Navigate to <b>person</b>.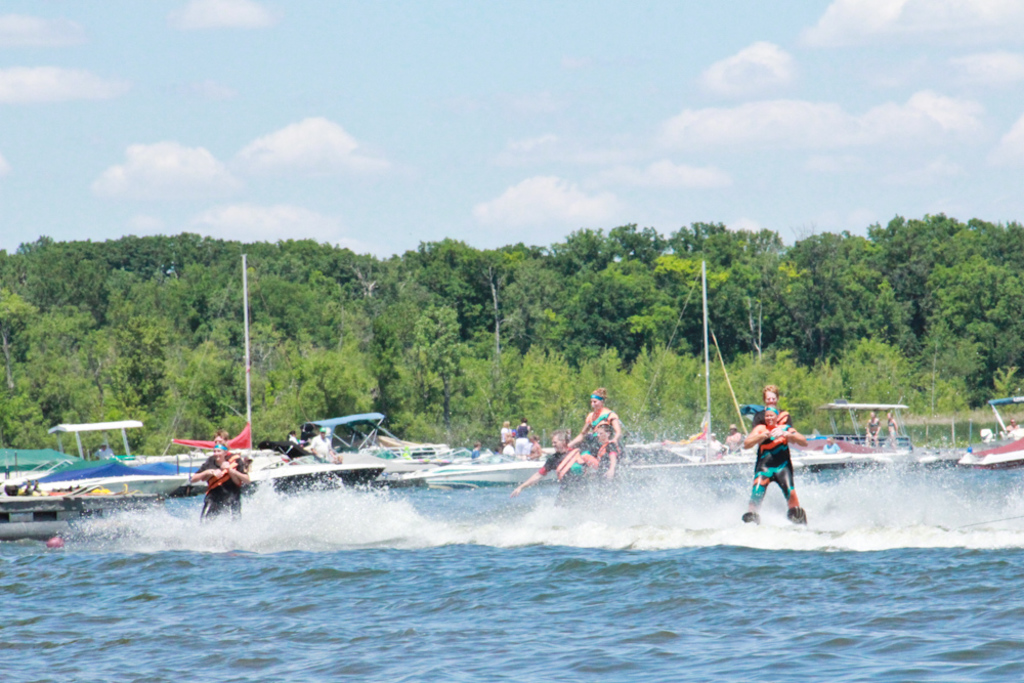
Navigation target: (x1=19, y1=476, x2=32, y2=496).
